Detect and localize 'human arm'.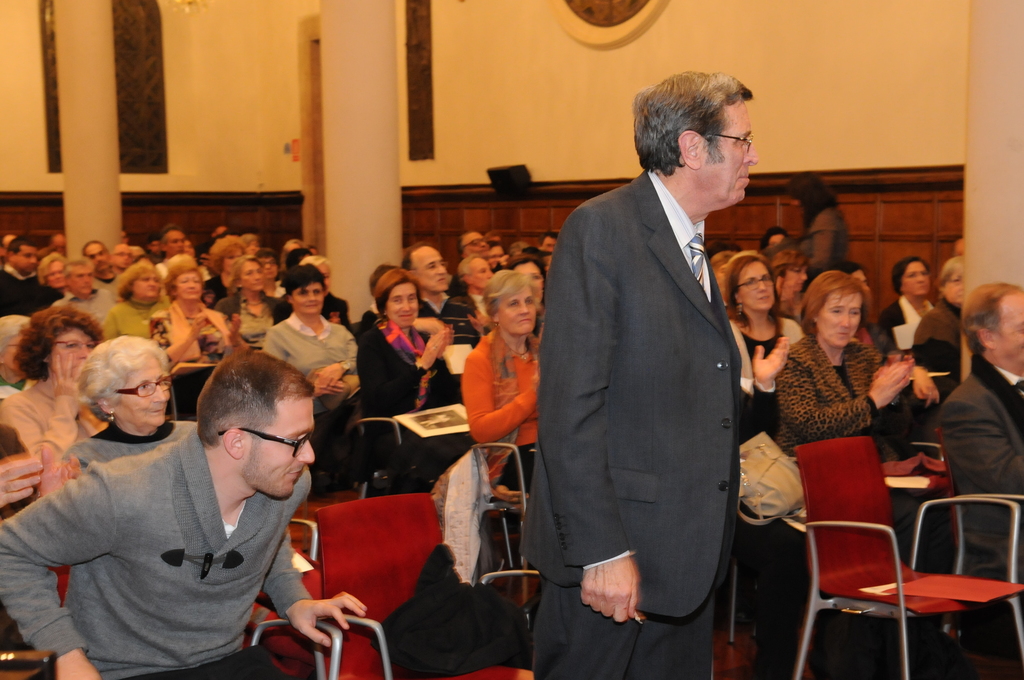
Localized at bbox=[942, 403, 1023, 501].
